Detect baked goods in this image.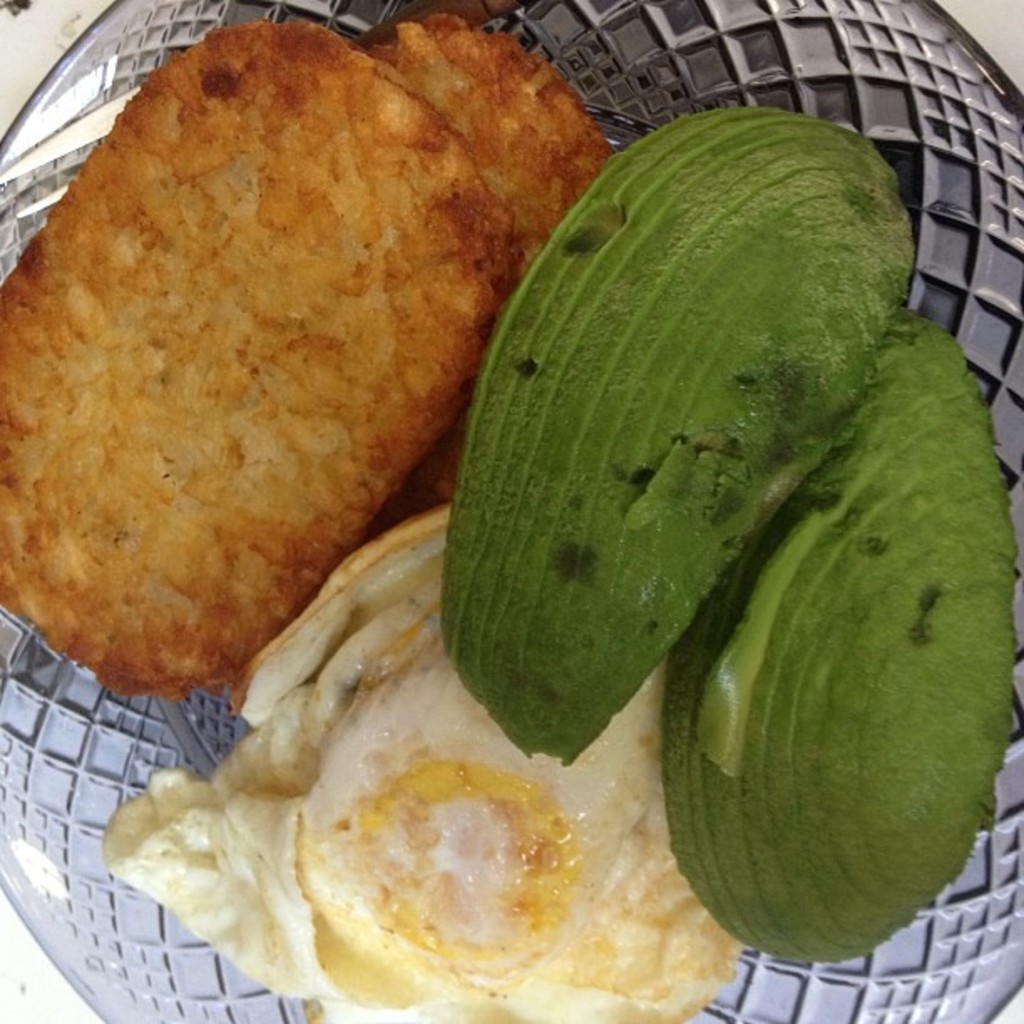
Detection: rect(656, 326, 1017, 969).
